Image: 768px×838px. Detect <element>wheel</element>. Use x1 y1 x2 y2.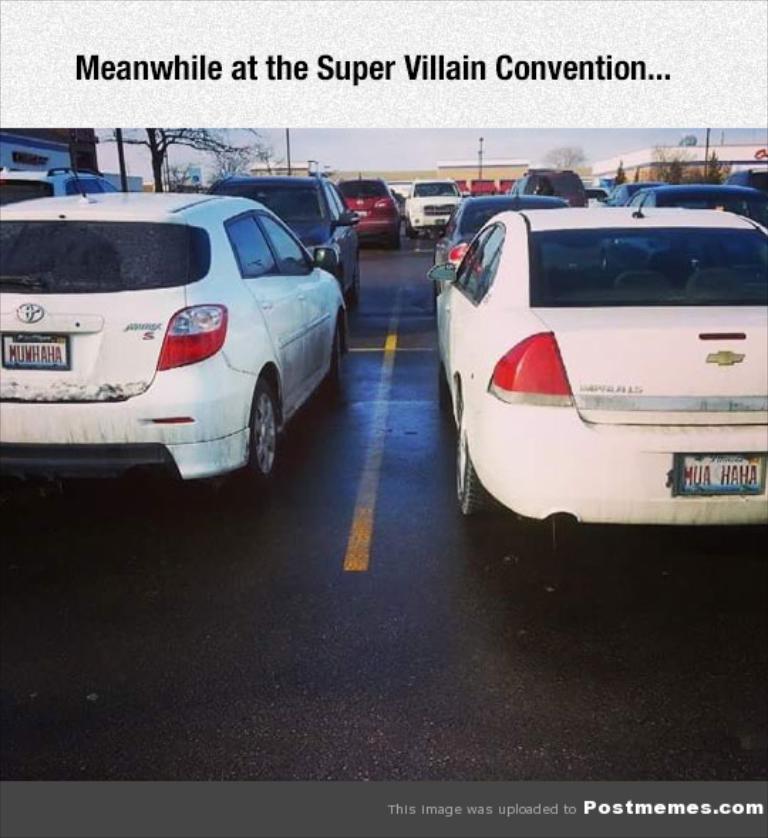
438 363 454 410.
